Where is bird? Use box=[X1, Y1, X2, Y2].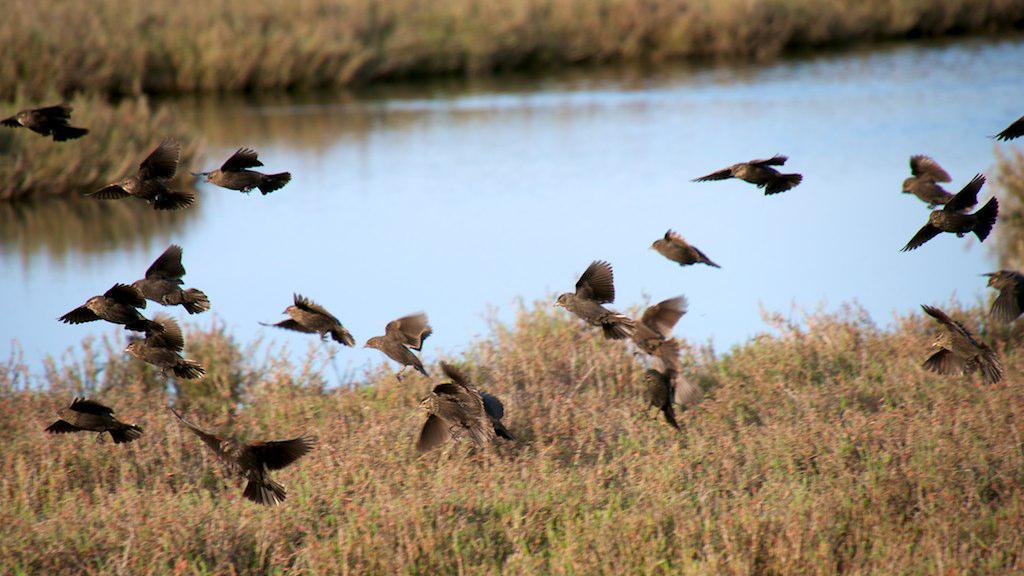
box=[552, 257, 635, 343].
